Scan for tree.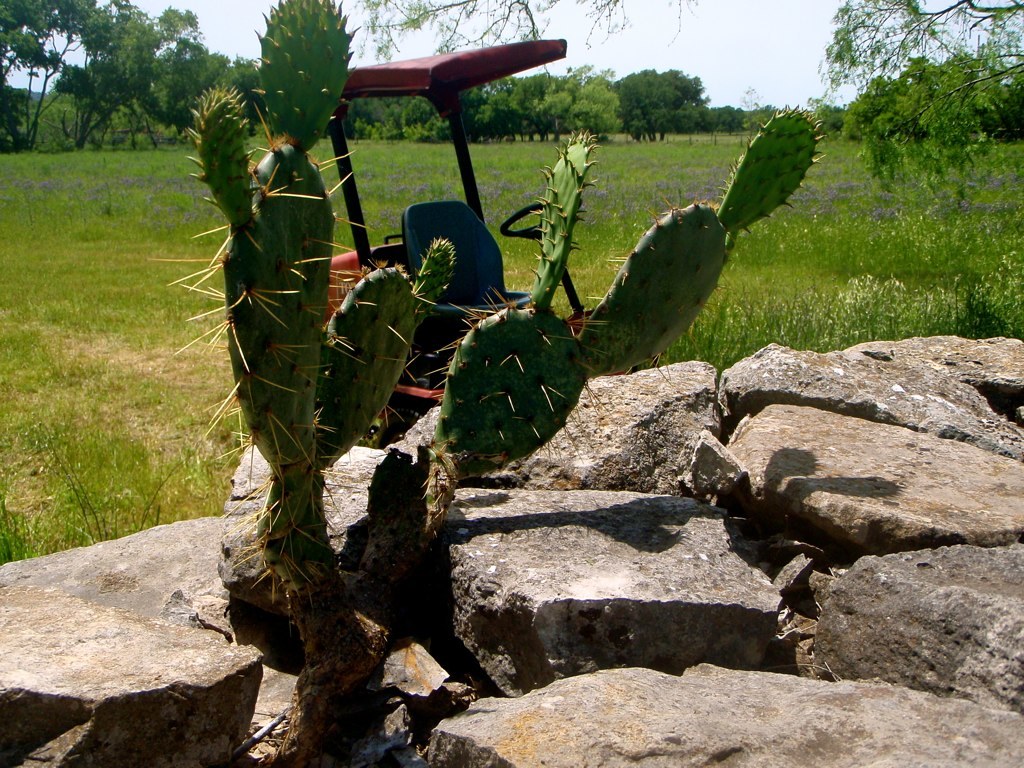
Scan result: crop(0, 0, 82, 142).
